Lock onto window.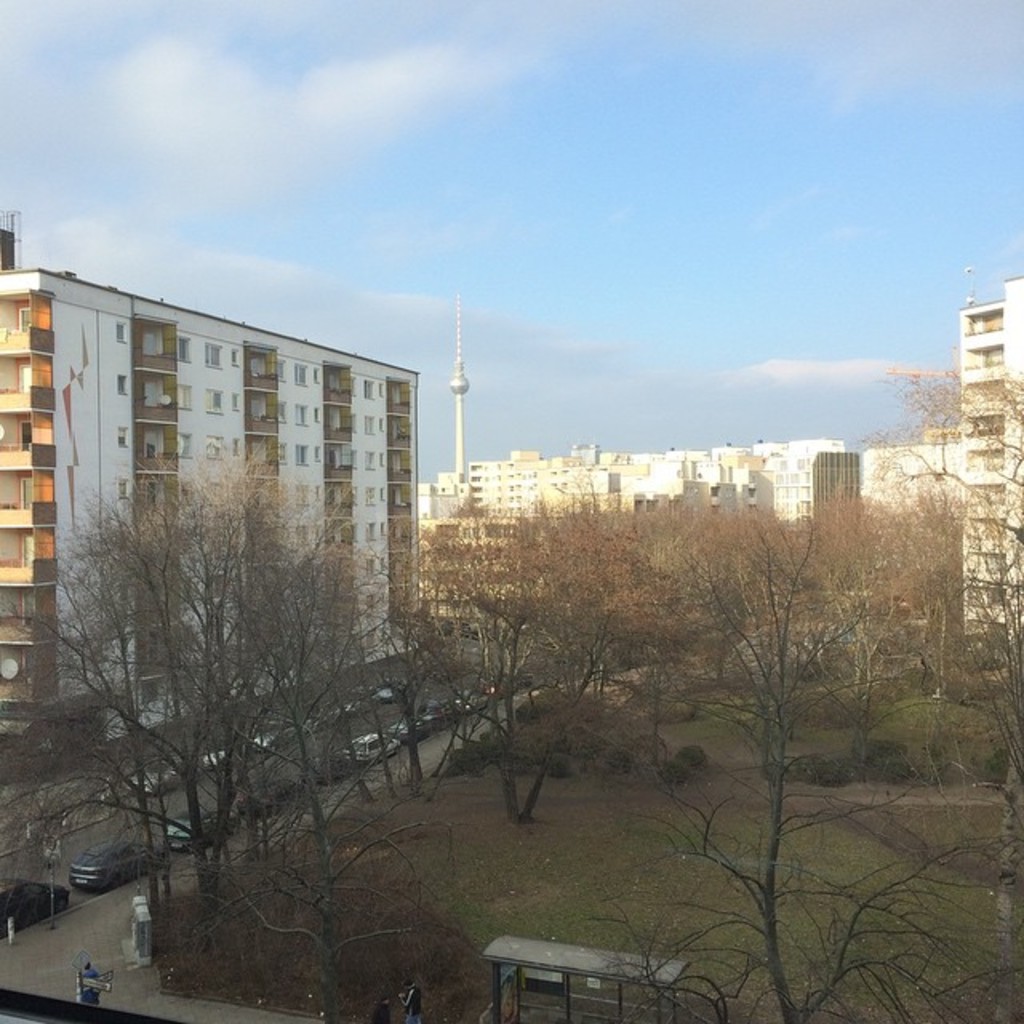
Locked: left=296, top=403, right=306, bottom=424.
